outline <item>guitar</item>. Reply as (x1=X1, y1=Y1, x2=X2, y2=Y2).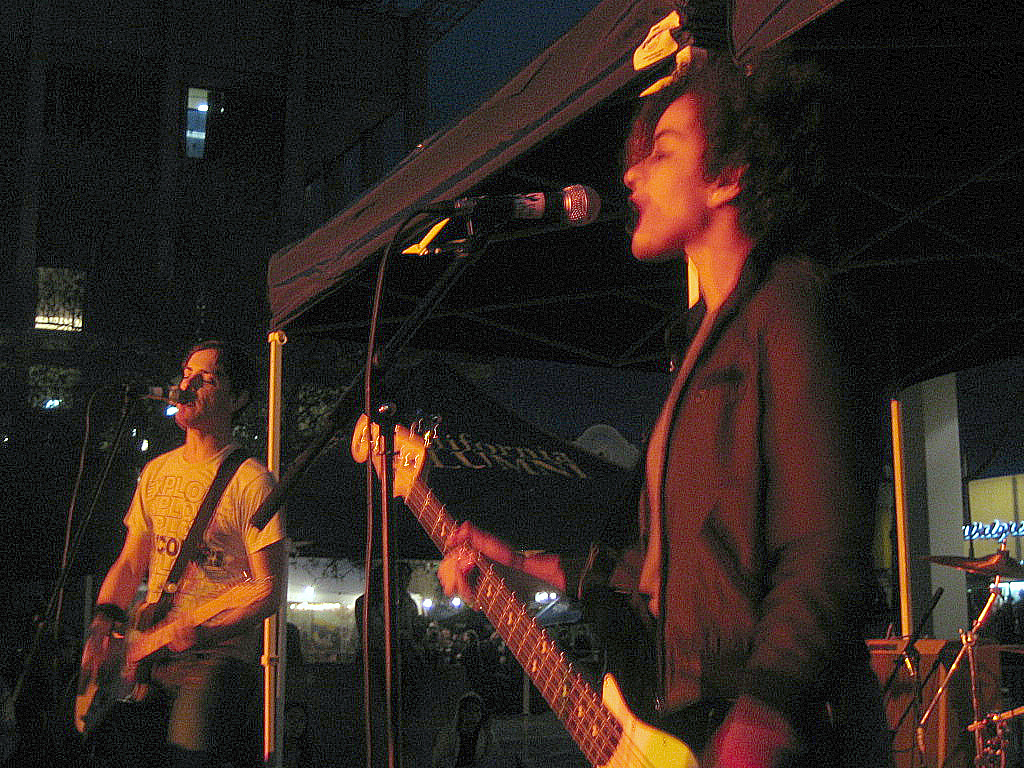
(x1=73, y1=578, x2=278, y2=734).
